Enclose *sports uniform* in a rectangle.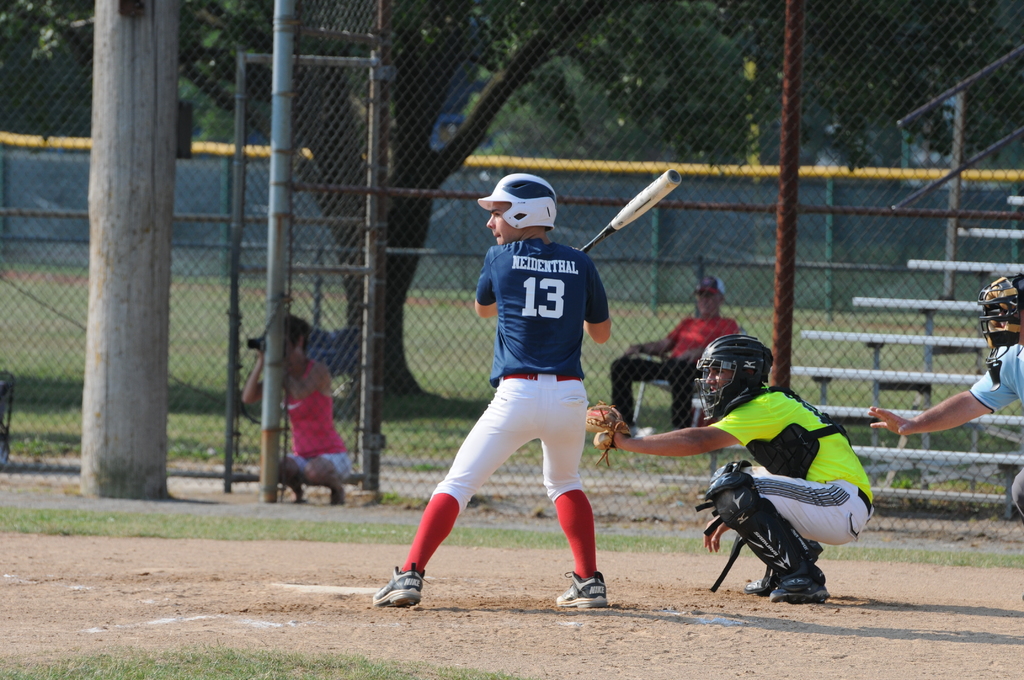
<bbox>369, 174, 618, 615</bbox>.
